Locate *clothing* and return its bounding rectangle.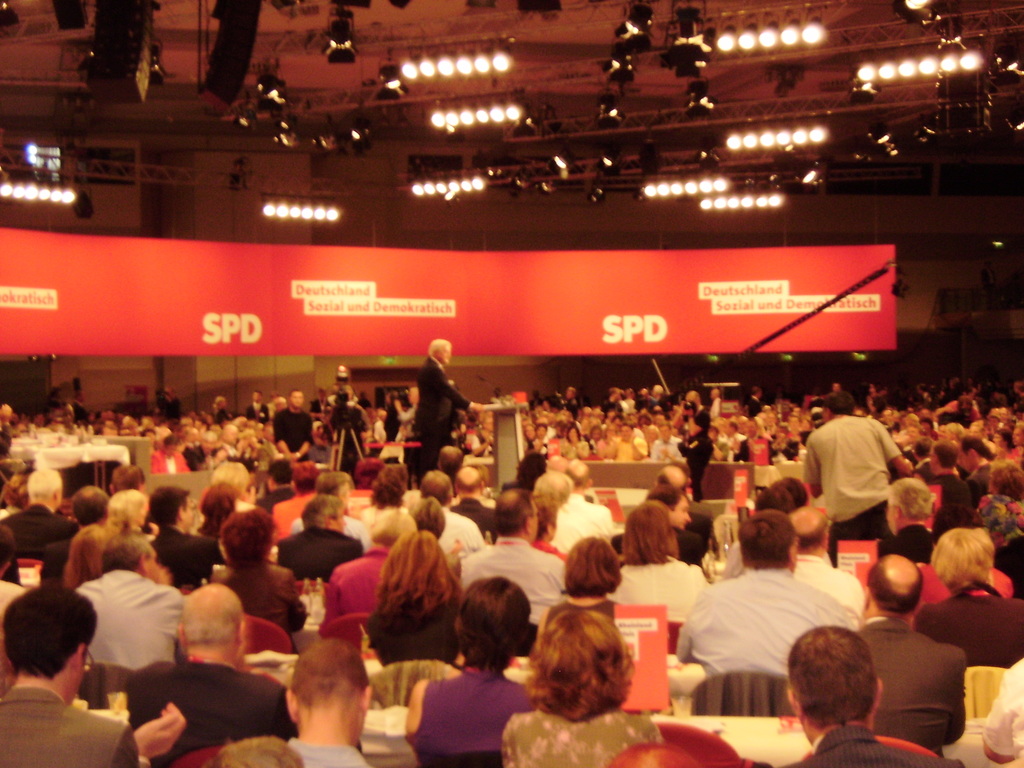
{"left": 570, "top": 493, "right": 613, "bottom": 535}.
